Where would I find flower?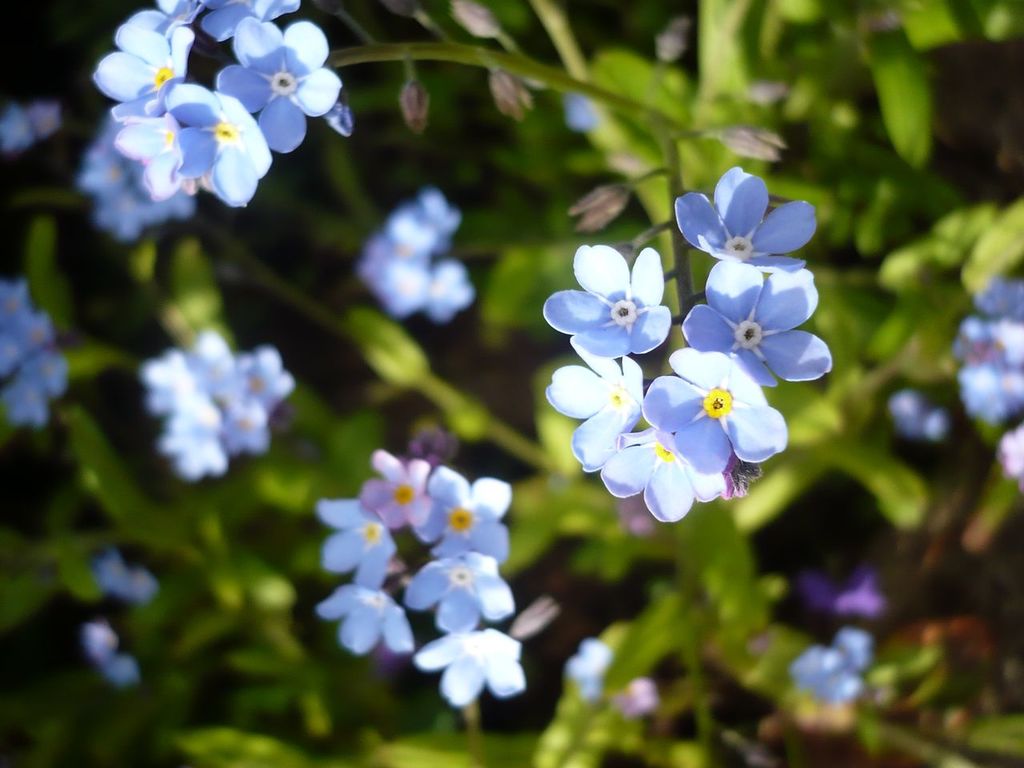
At l=0, t=375, r=50, b=426.
